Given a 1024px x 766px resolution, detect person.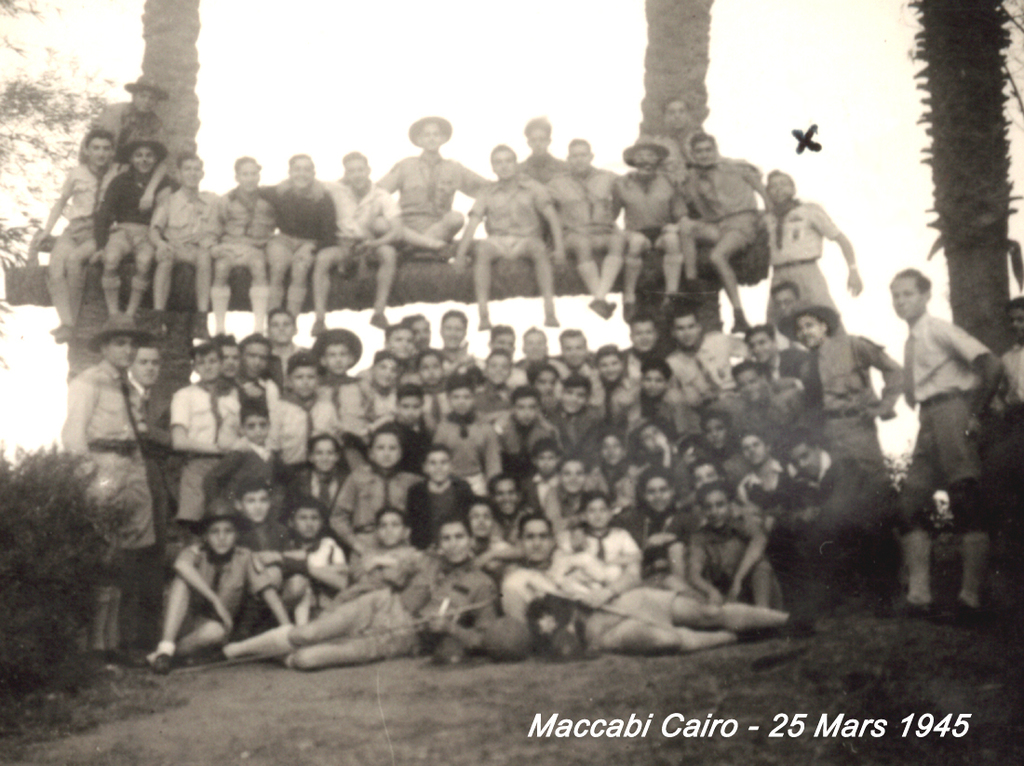
l=68, t=141, r=188, b=334.
